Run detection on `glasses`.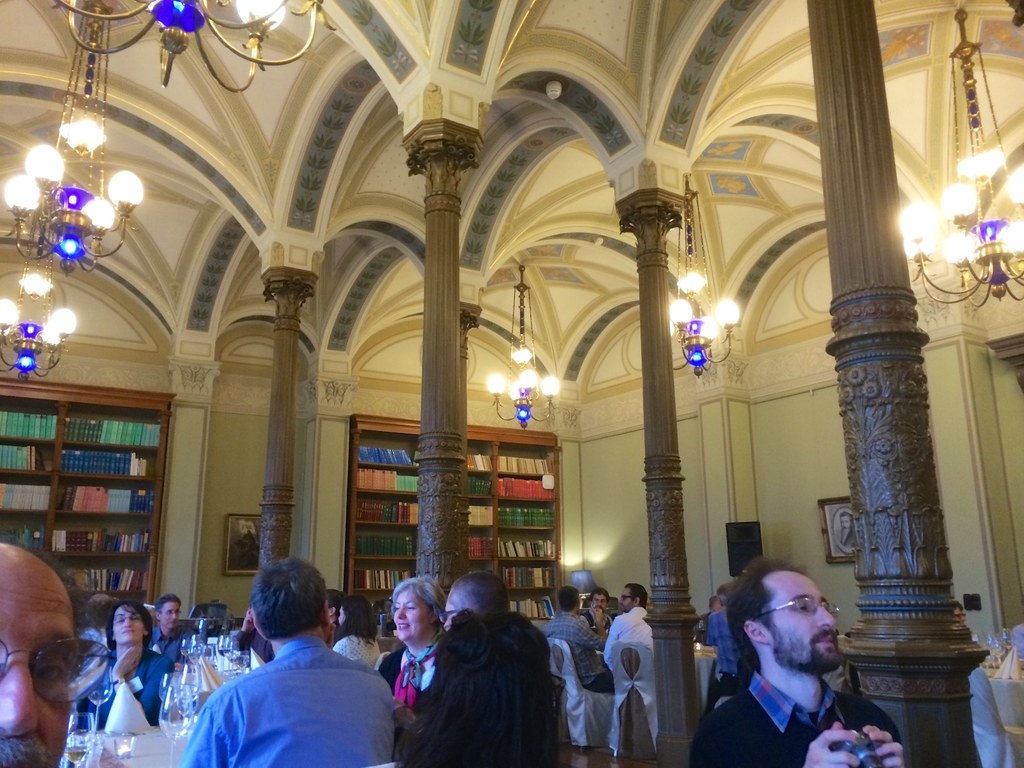
Result: region(115, 616, 141, 623).
